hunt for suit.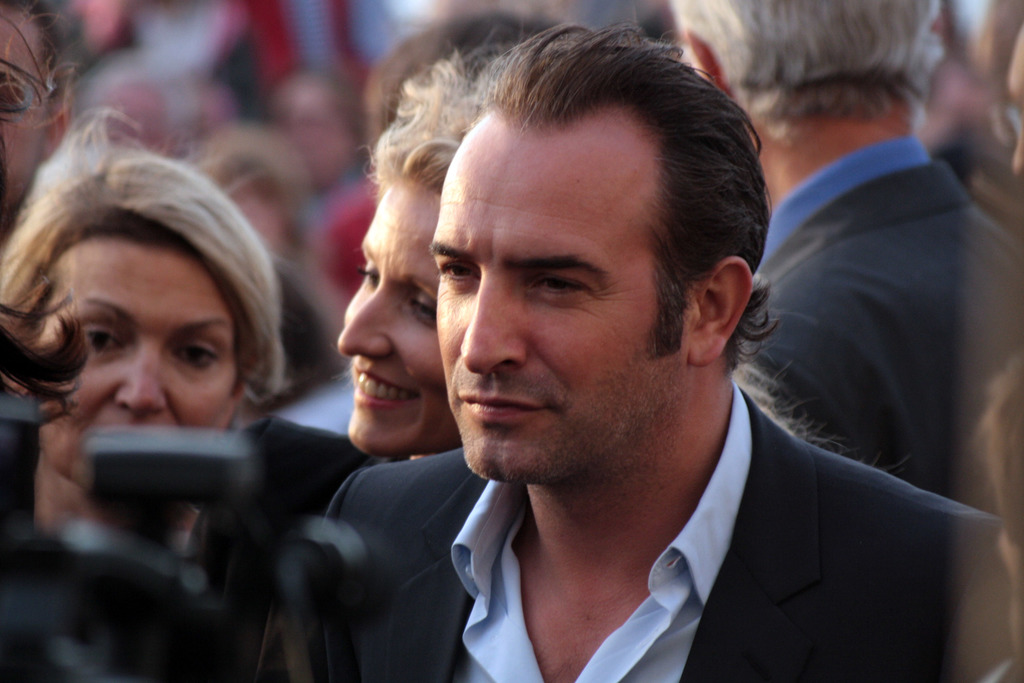
Hunted down at bbox=[305, 100, 950, 664].
